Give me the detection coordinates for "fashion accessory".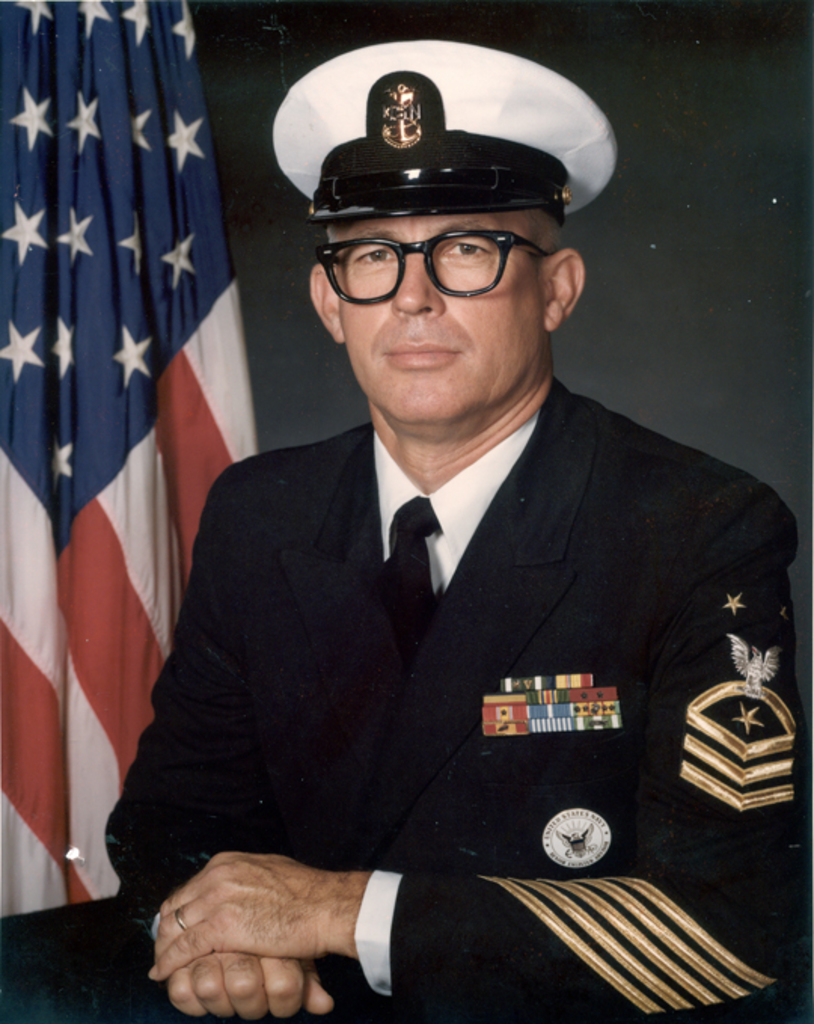
372, 496, 451, 656.
